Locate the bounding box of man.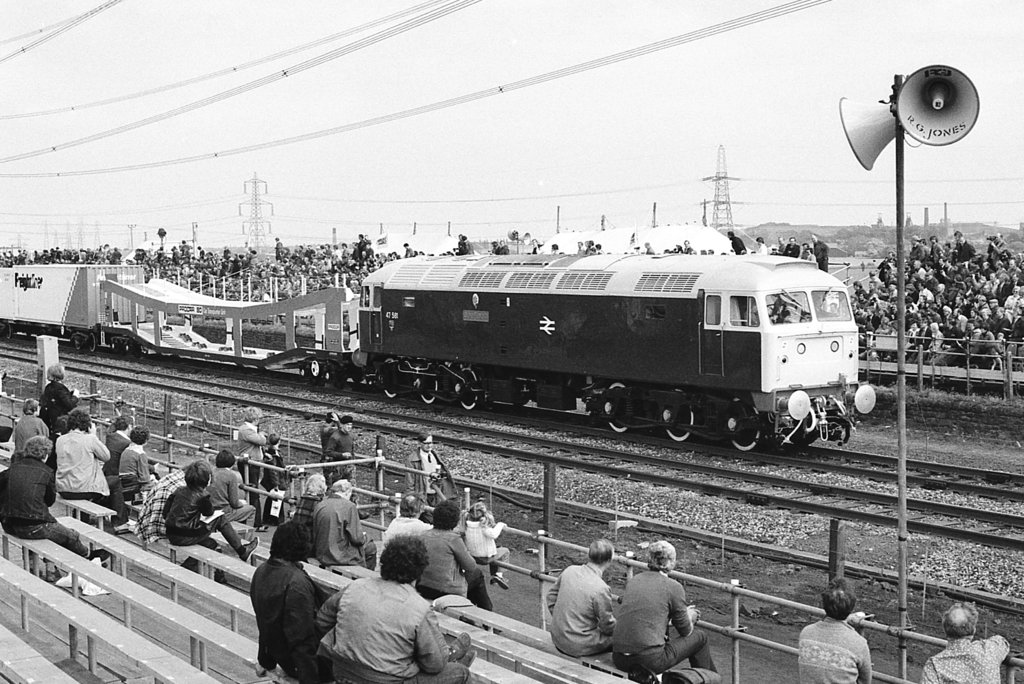
Bounding box: BBox(314, 532, 474, 683).
